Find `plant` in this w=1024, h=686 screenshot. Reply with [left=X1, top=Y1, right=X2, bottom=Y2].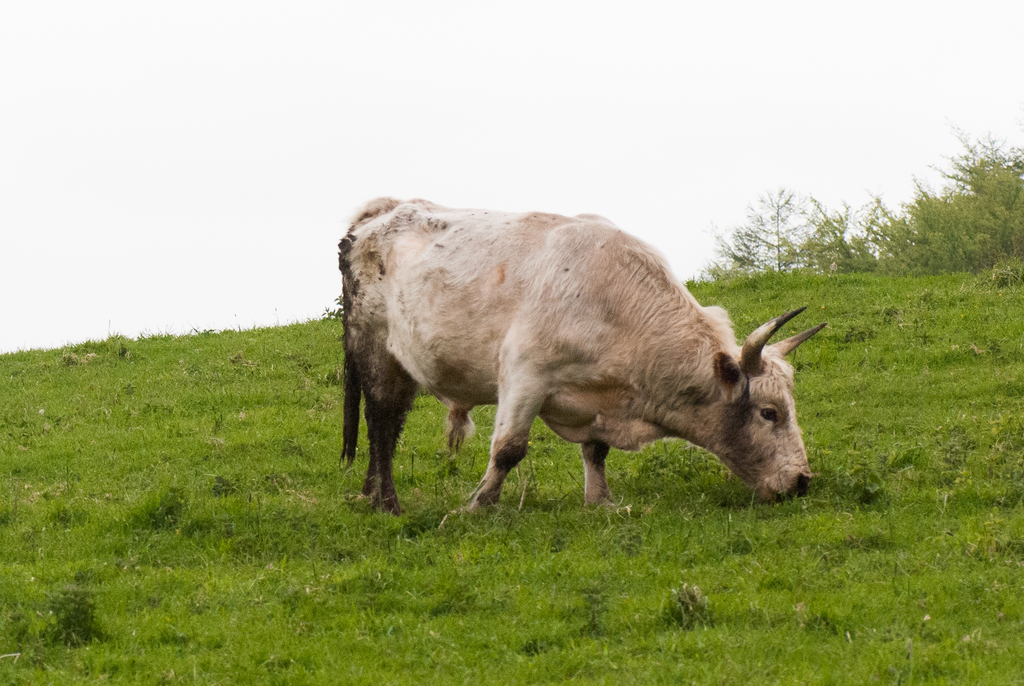
[left=854, top=458, right=883, bottom=500].
